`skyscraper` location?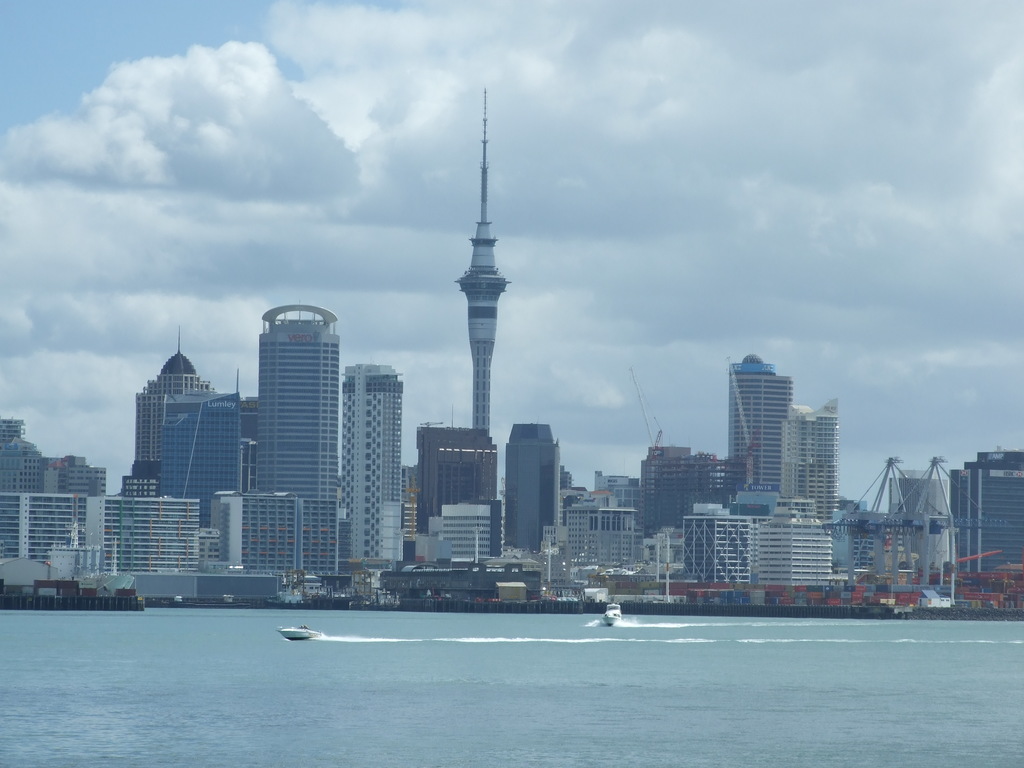
{"left": 945, "top": 452, "right": 1023, "bottom": 581}
